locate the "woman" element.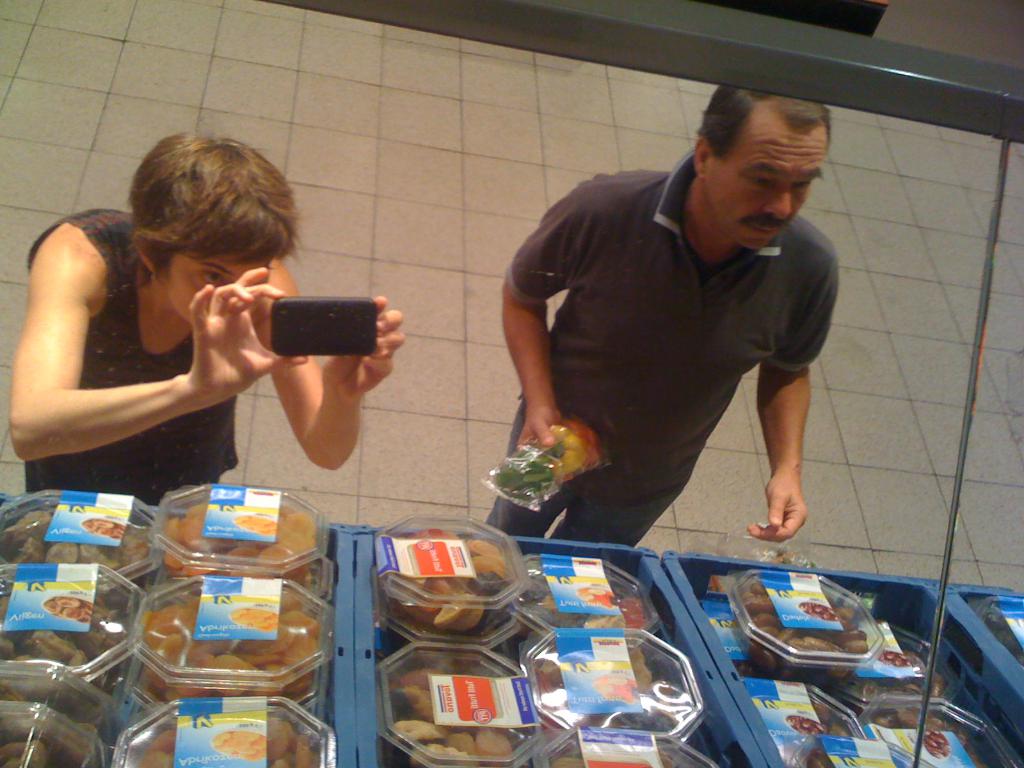
Element bbox: 7 131 323 538.
